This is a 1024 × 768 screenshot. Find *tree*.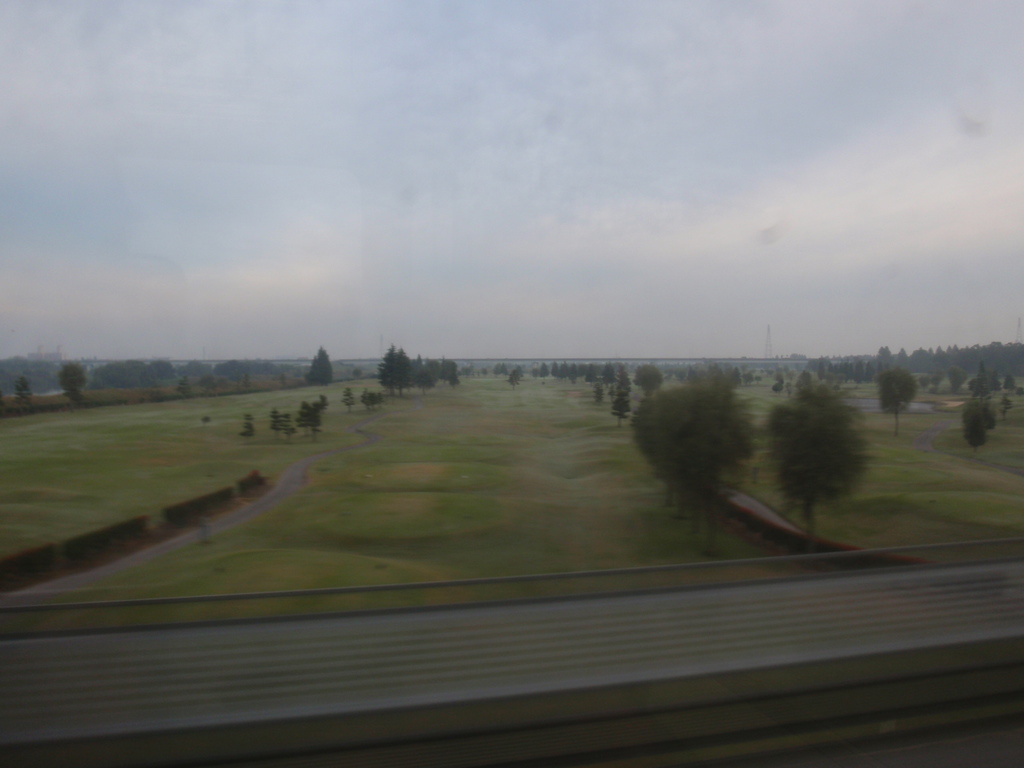
Bounding box: select_region(306, 347, 336, 389).
